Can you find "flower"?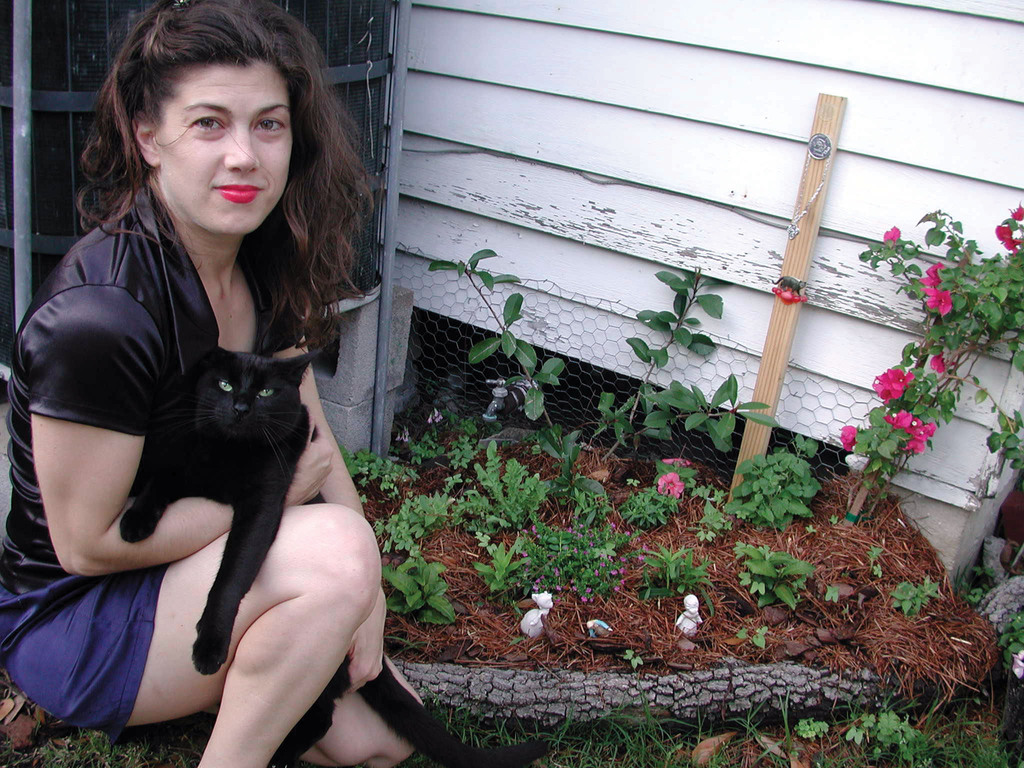
Yes, bounding box: <region>772, 288, 803, 309</region>.
